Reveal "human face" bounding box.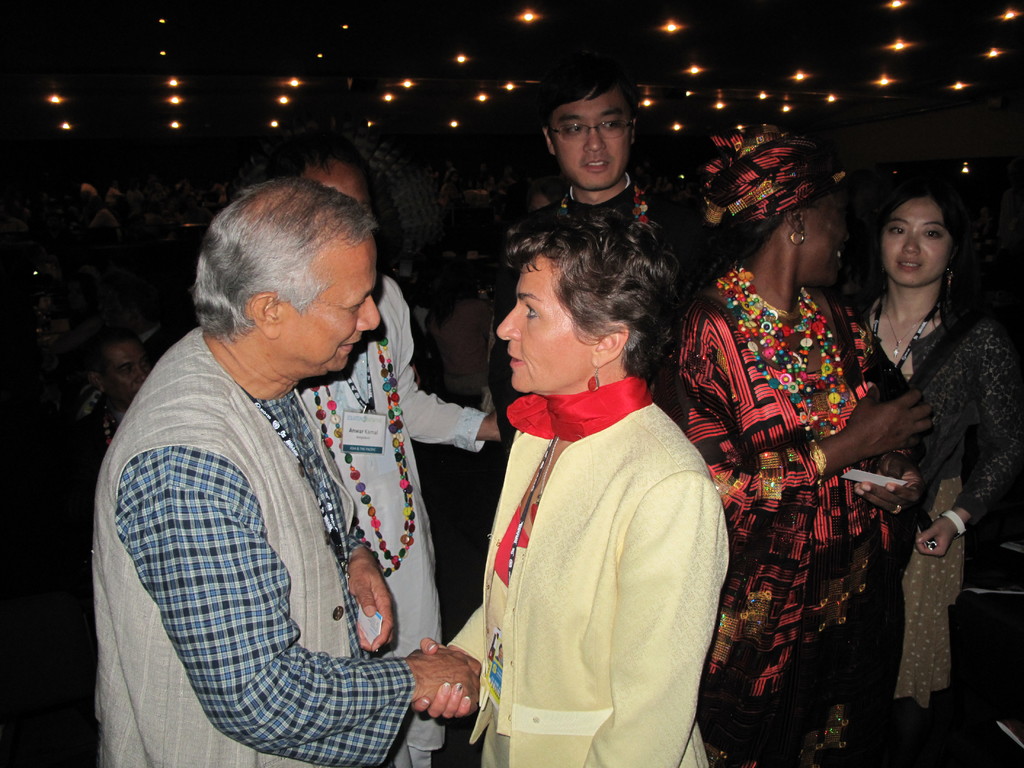
Revealed: select_region(551, 98, 636, 188).
